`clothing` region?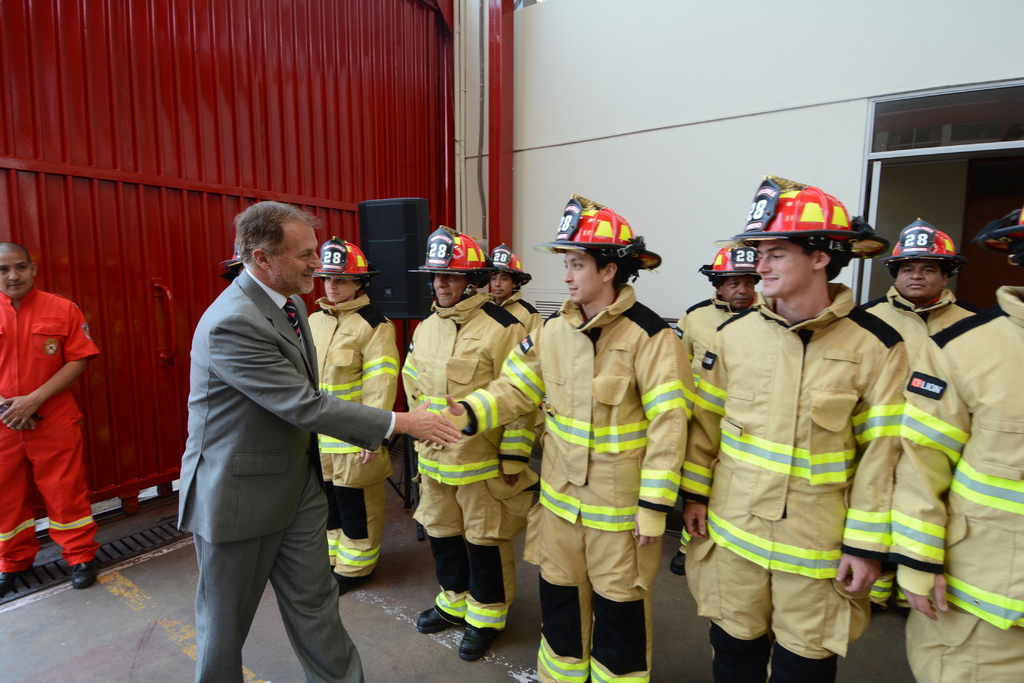
select_region(172, 264, 395, 682)
